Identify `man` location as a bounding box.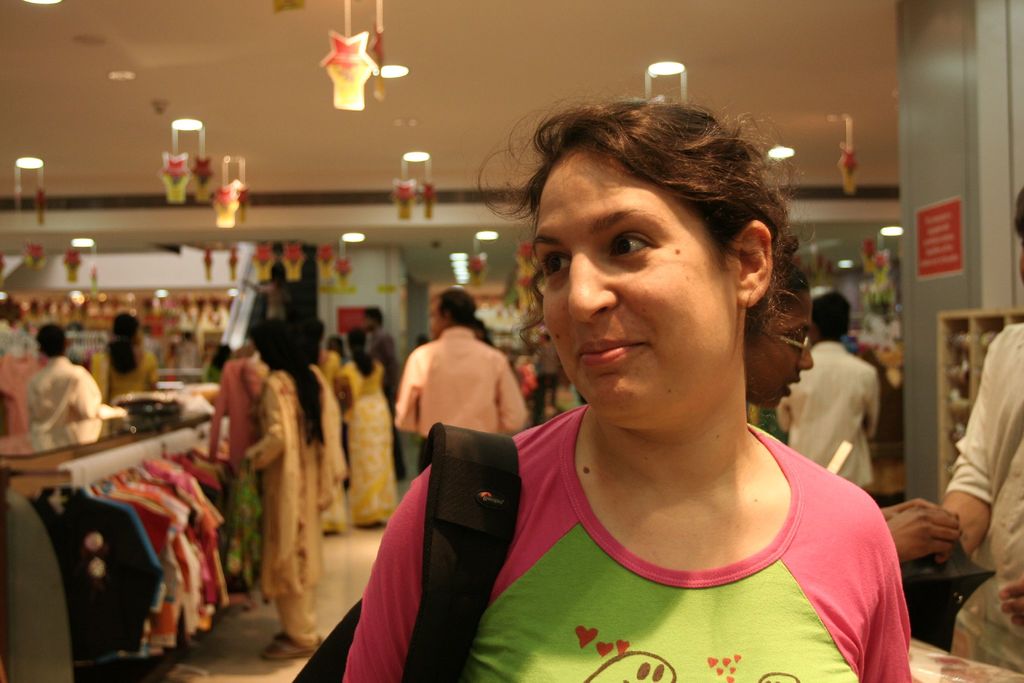
x1=10, y1=331, x2=109, y2=470.
